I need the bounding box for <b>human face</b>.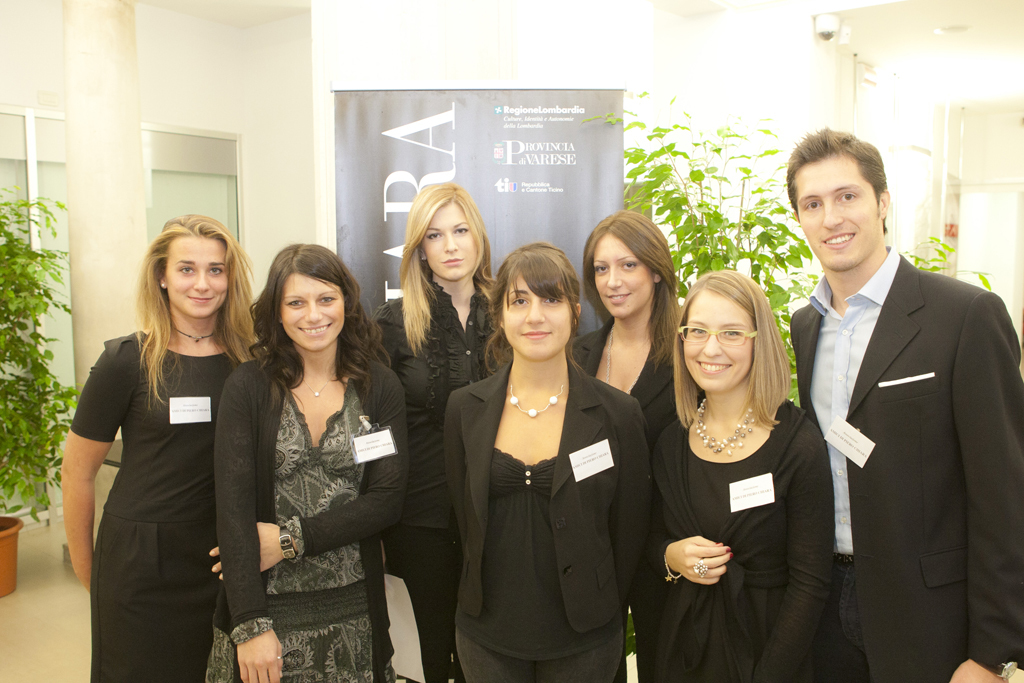
Here it is: l=682, t=288, r=754, b=394.
